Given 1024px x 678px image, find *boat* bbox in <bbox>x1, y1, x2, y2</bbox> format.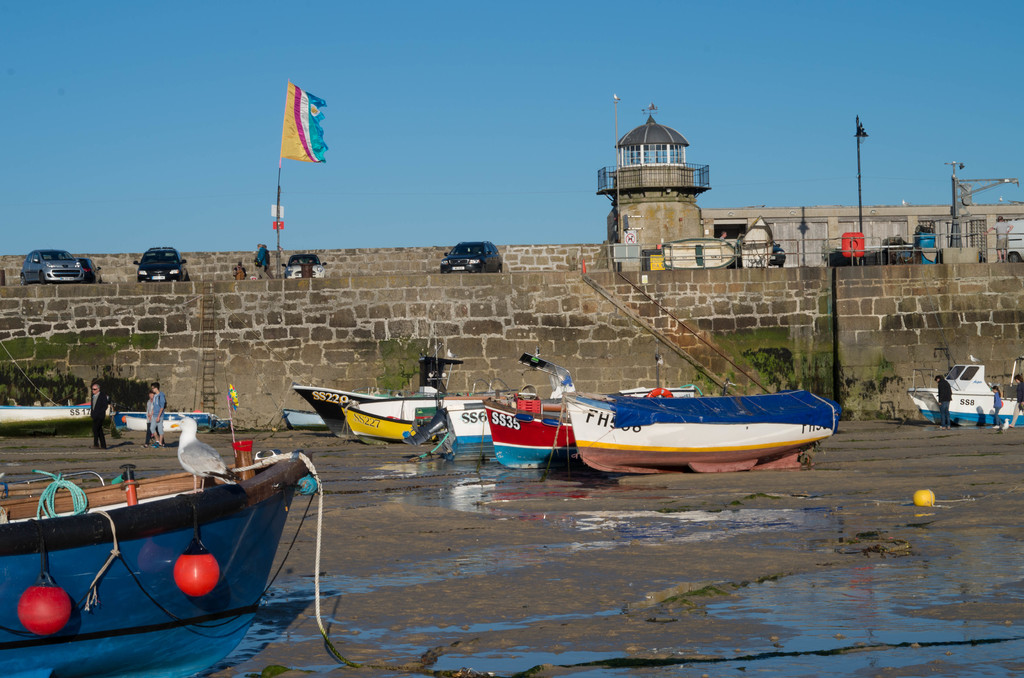
<bbox>559, 390, 842, 481</bbox>.
